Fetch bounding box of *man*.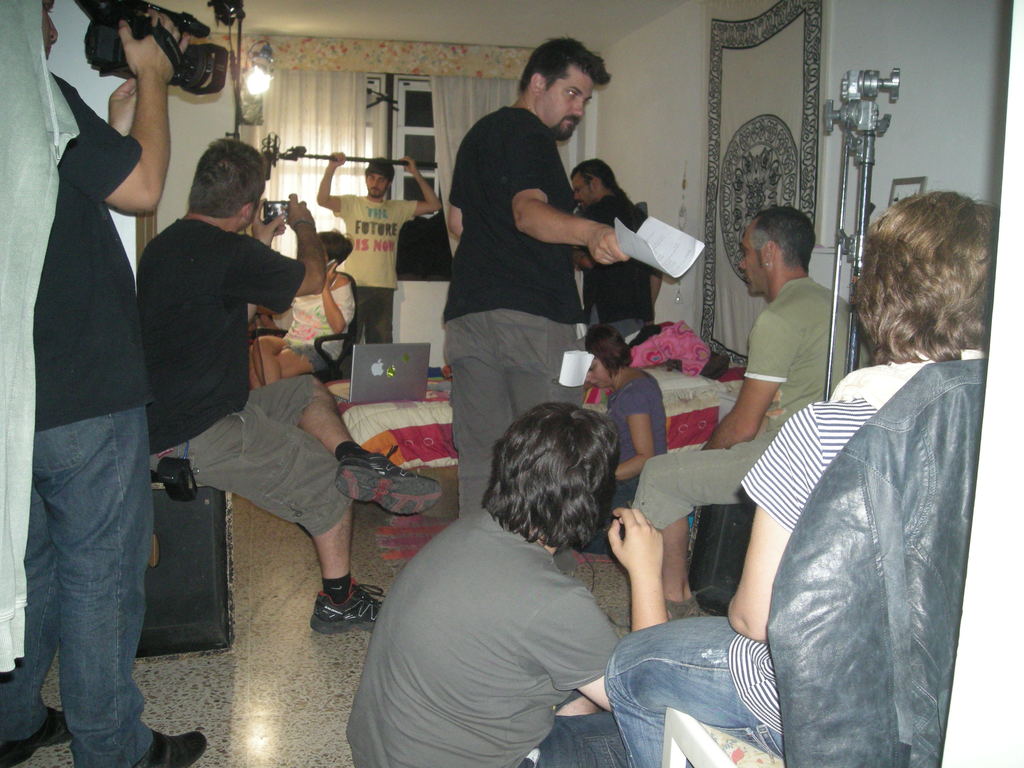
Bbox: (left=315, top=150, right=444, bottom=365).
